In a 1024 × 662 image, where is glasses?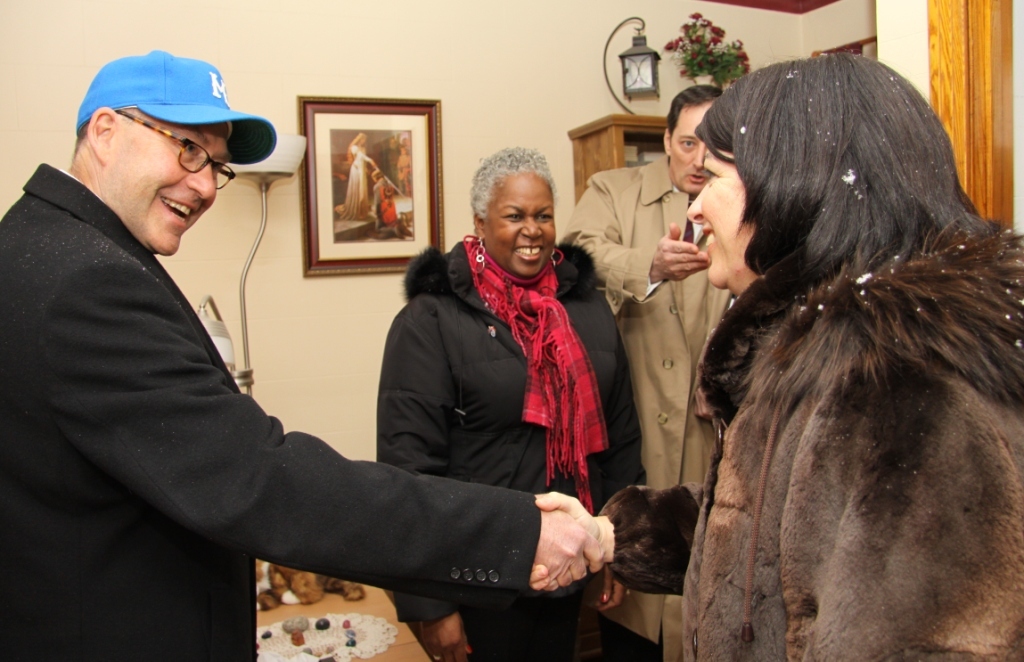
bbox=(108, 112, 249, 189).
